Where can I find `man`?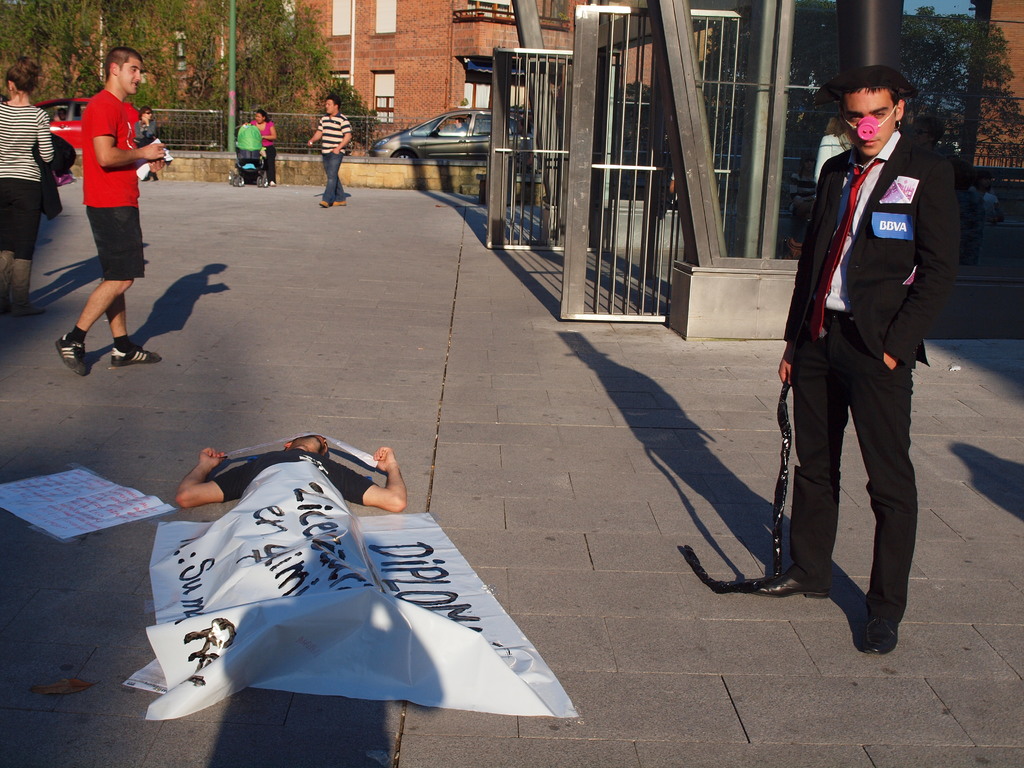
You can find it at bbox=[56, 47, 166, 378].
